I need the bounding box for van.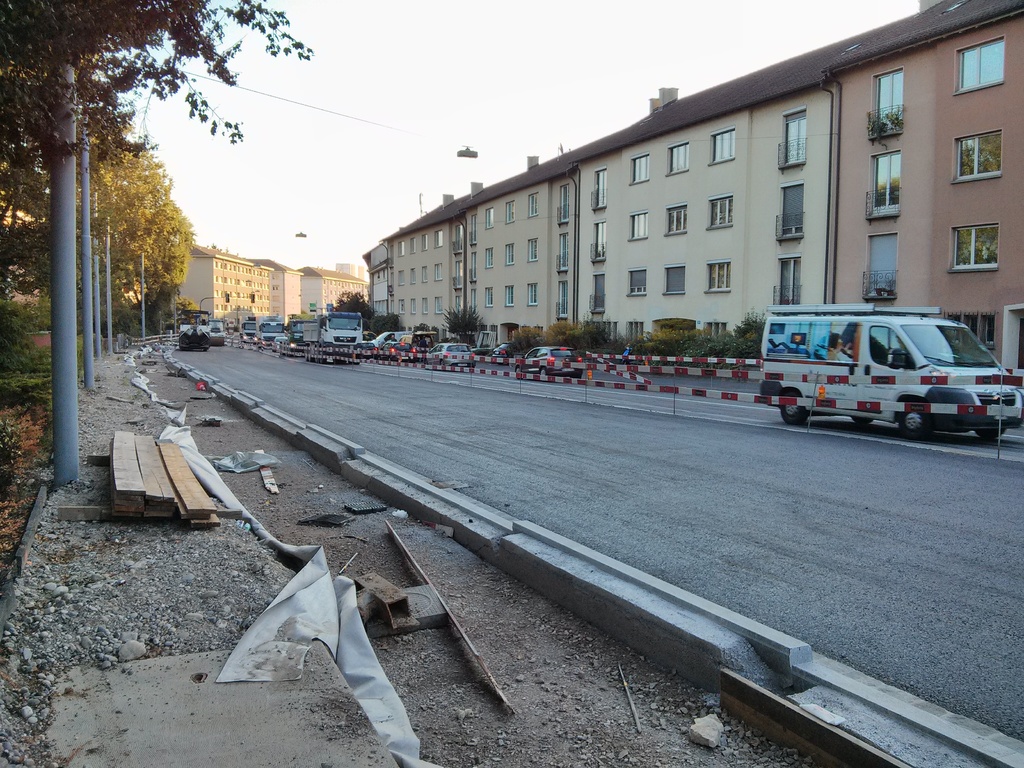
Here it is: Rect(753, 299, 1018, 438).
